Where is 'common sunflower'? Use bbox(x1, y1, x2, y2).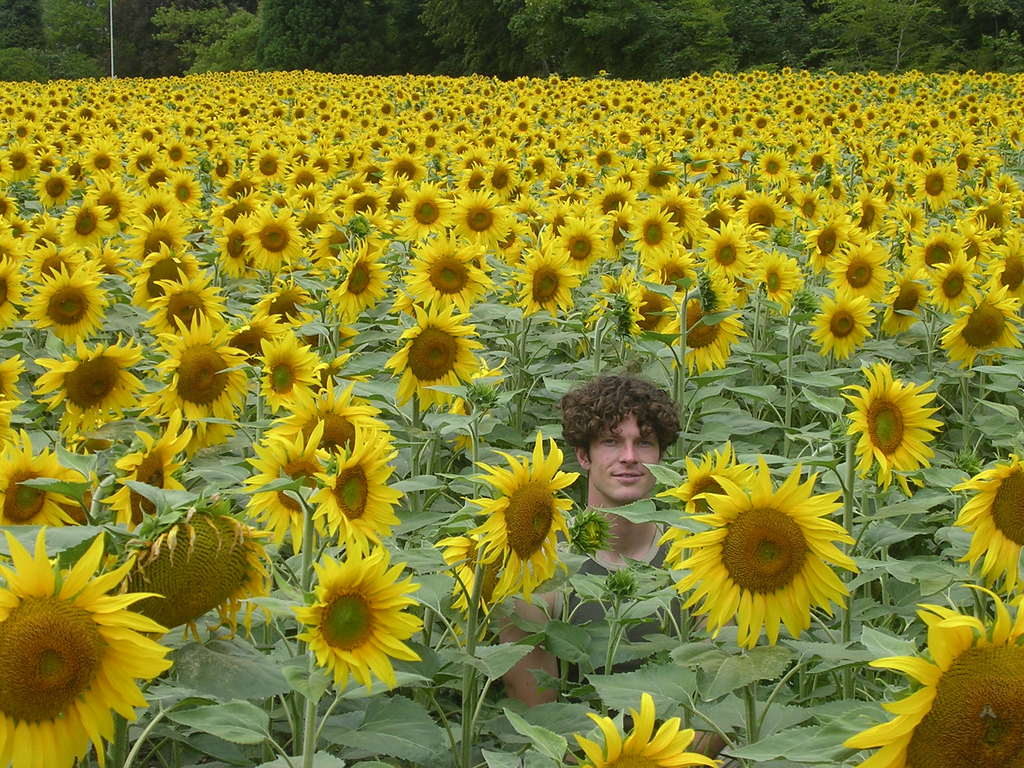
bbox(756, 253, 799, 306).
